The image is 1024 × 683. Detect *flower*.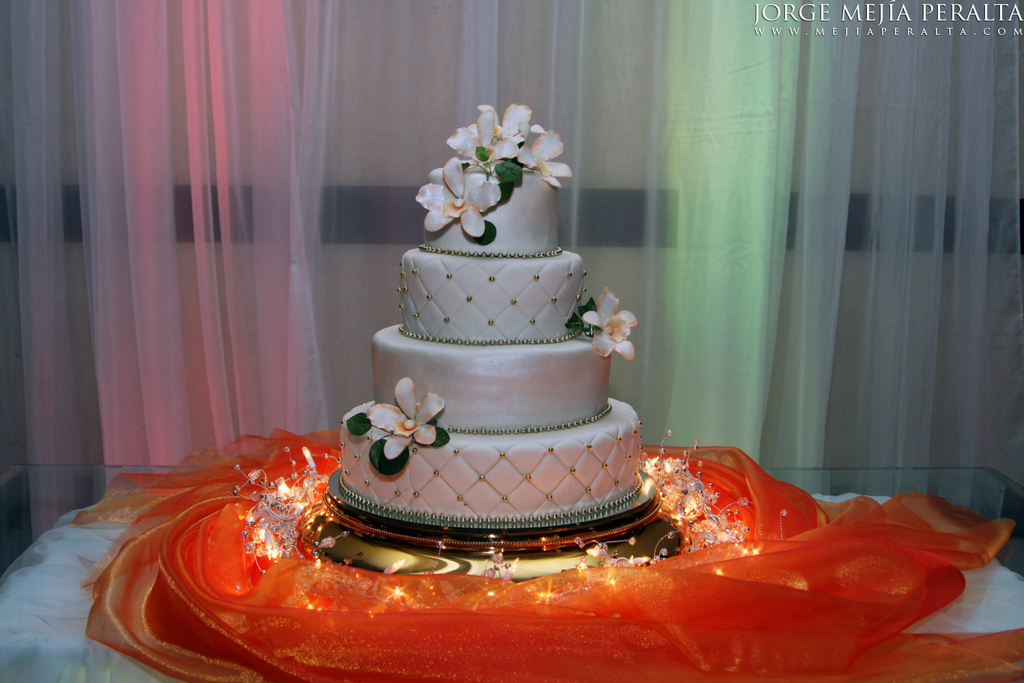
Detection: <bbox>588, 296, 644, 370</bbox>.
